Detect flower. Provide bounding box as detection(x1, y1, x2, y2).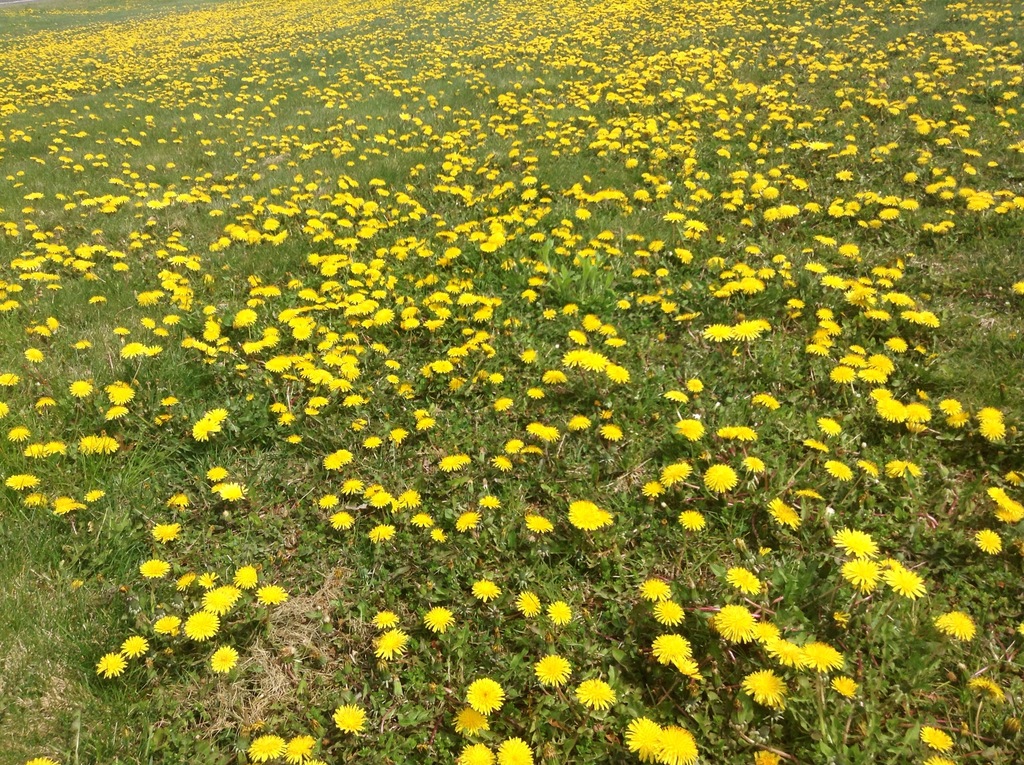
detection(78, 434, 99, 454).
